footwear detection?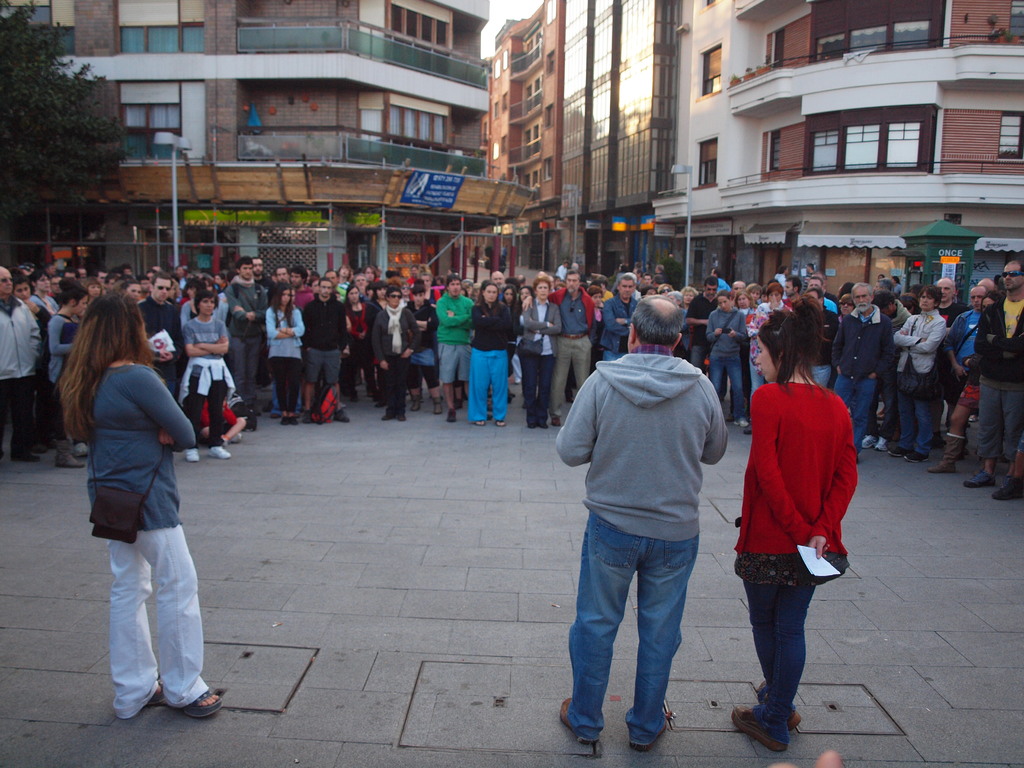
Rect(752, 678, 804, 732)
